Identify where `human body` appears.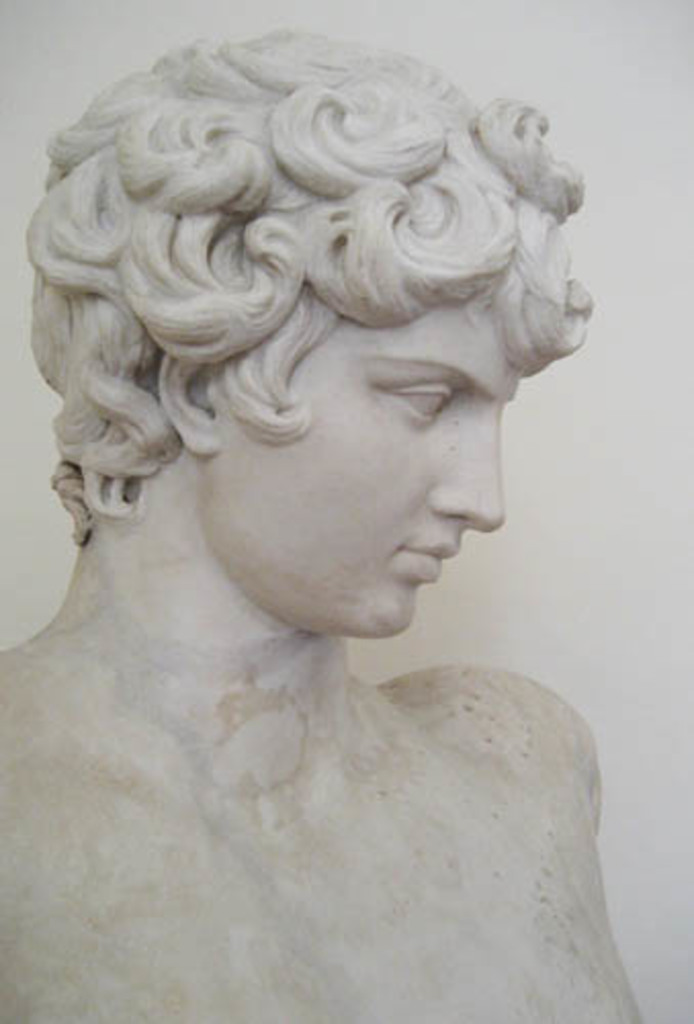
Appears at box(18, 111, 643, 979).
